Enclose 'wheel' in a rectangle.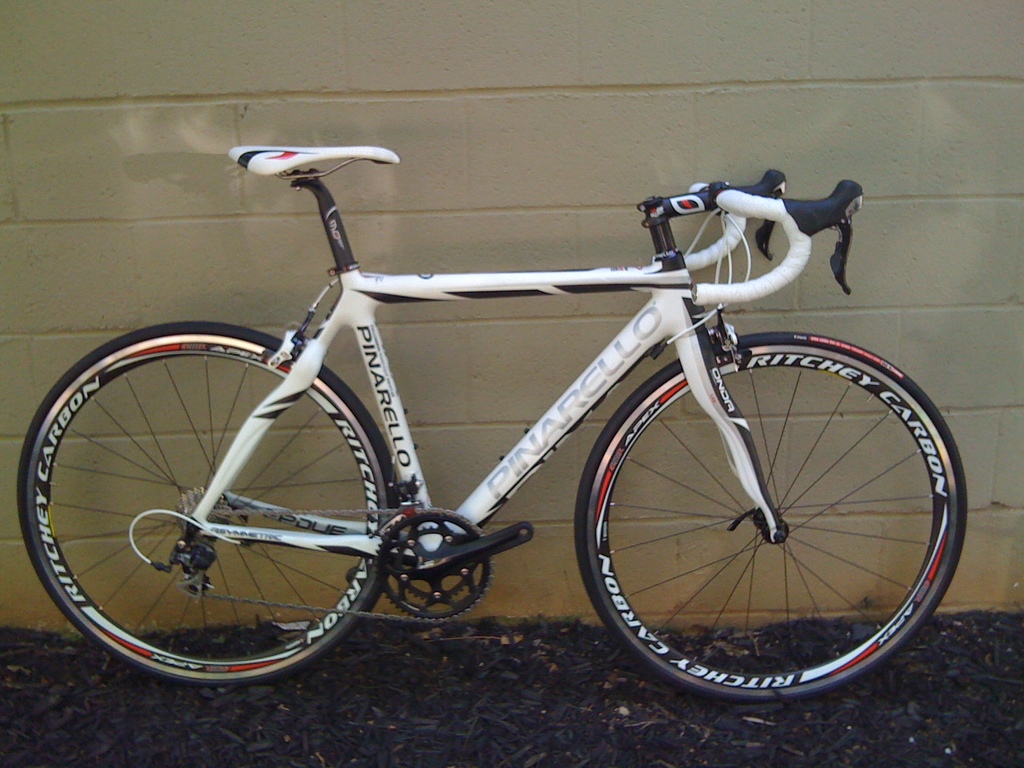
BBox(573, 336, 945, 694).
